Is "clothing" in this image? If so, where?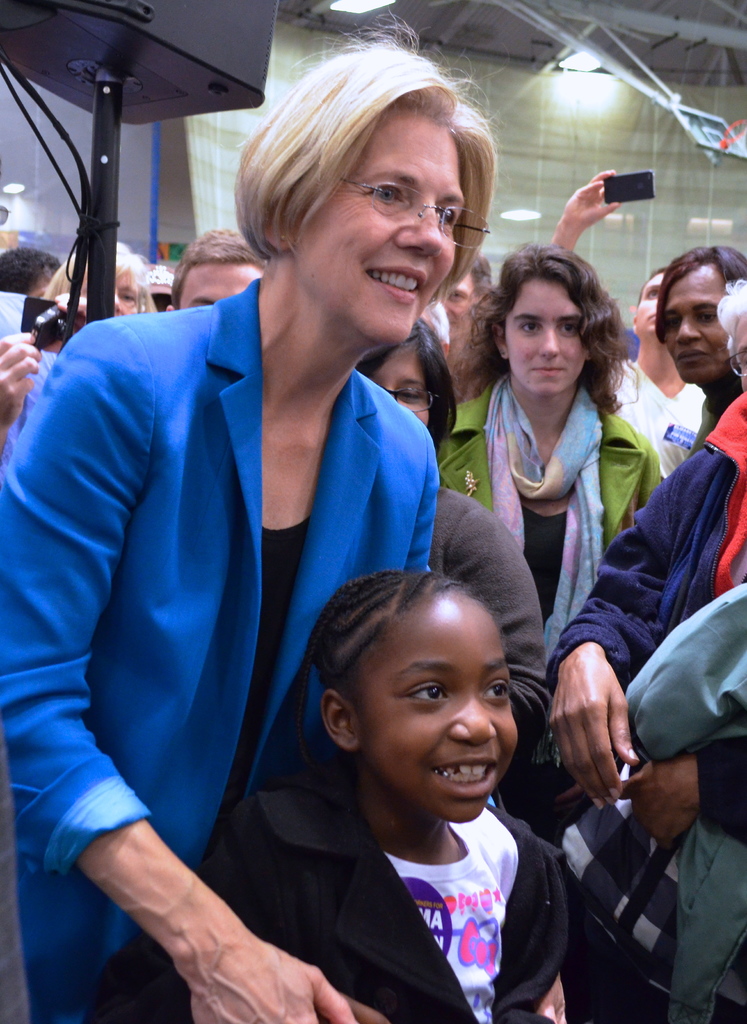
Yes, at bbox=(553, 395, 746, 1023).
